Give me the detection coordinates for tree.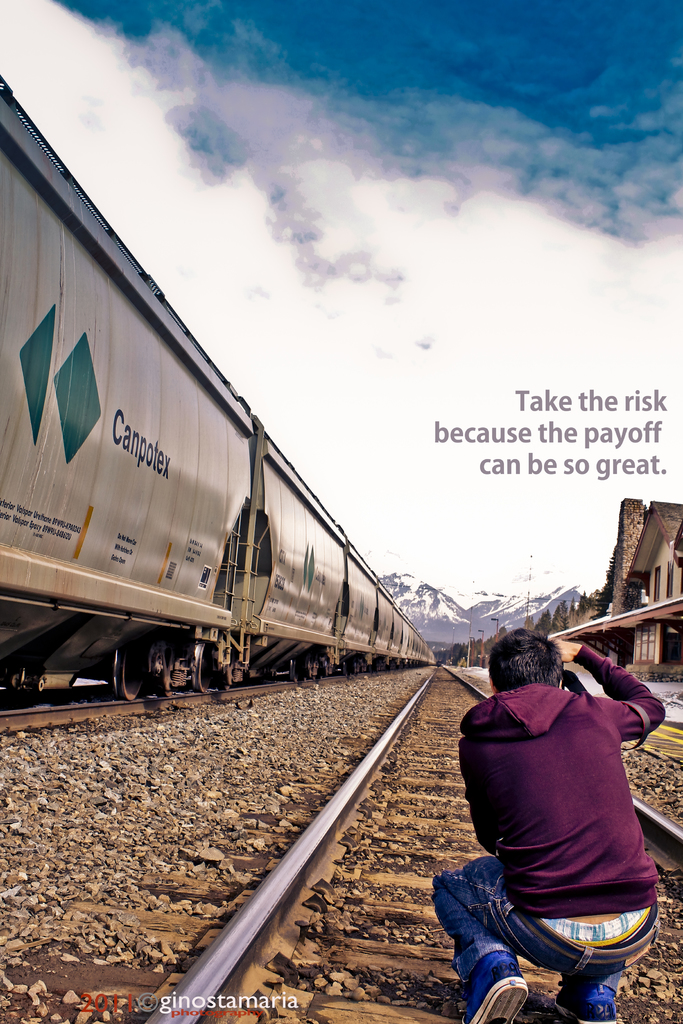
(x1=554, y1=595, x2=573, y2=643).
